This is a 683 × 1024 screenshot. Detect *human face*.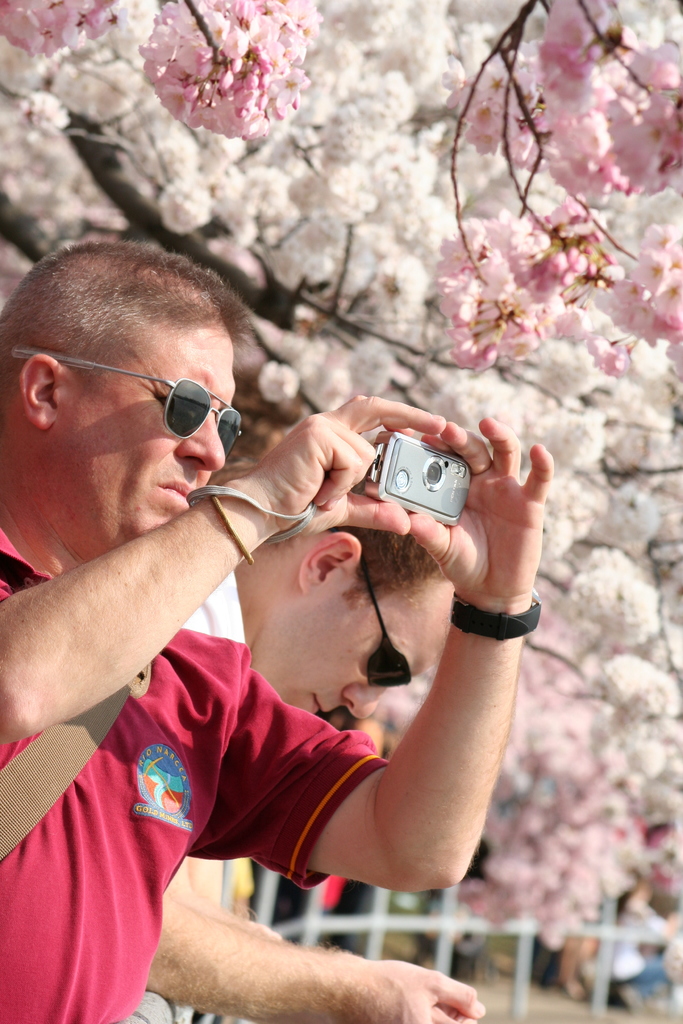
[43, 316, 232, 554].
